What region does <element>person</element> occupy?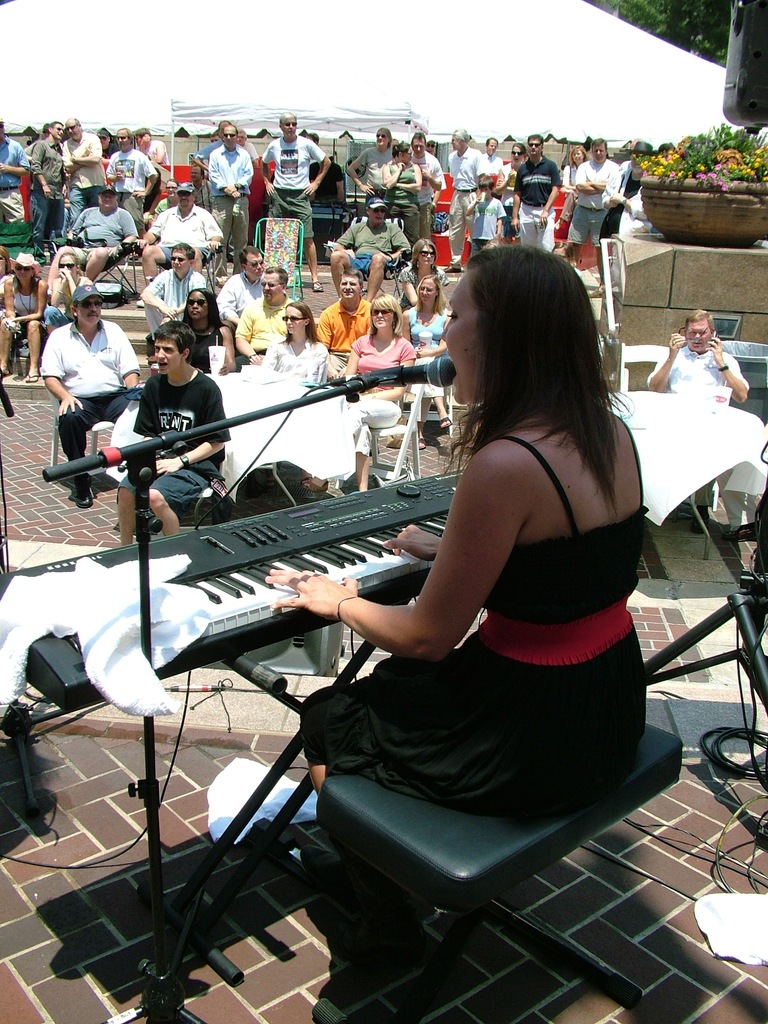
box=[37, 282, 142, 509].
